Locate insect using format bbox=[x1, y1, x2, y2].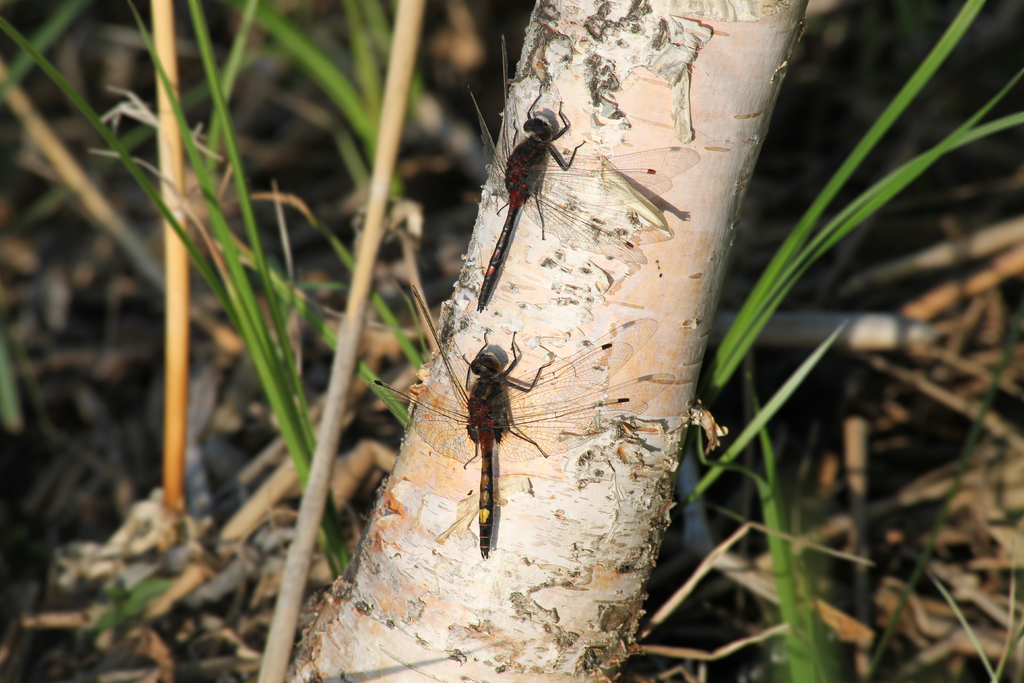
bbox=[463, 38, 699, 313].
